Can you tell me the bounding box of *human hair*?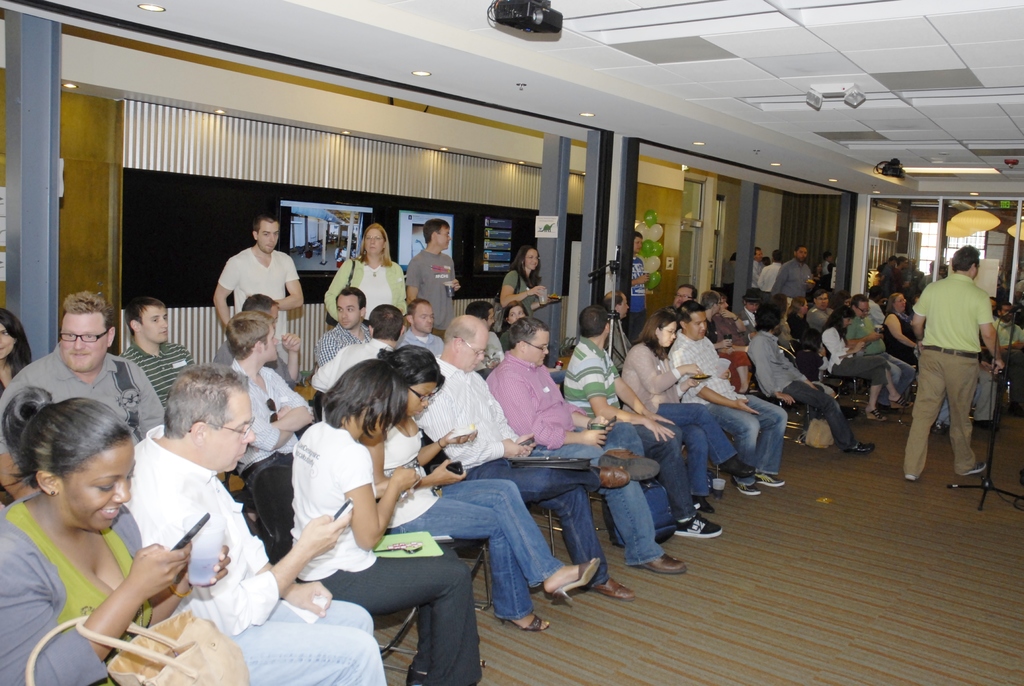
<region>678, 299, 703, 324</region>.
